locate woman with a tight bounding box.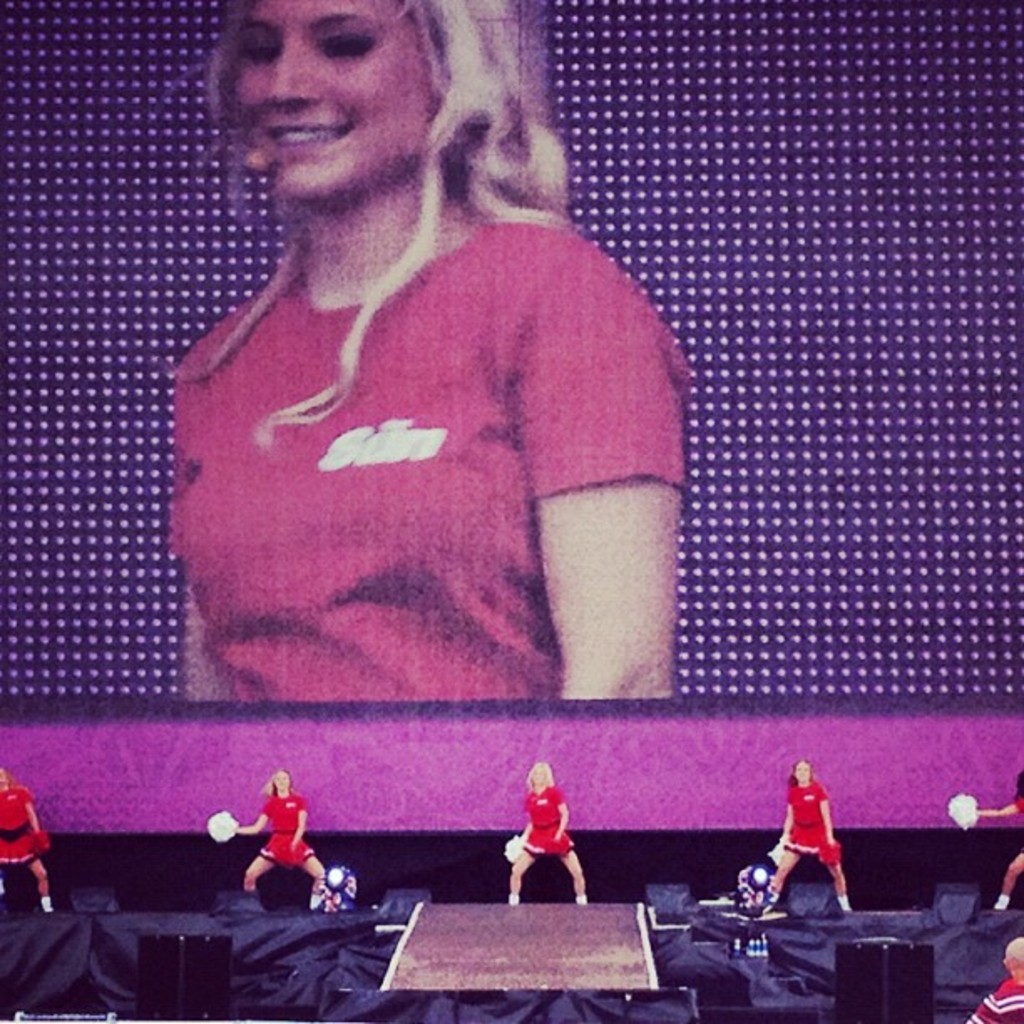
crop(228, 770, 335, 900).
